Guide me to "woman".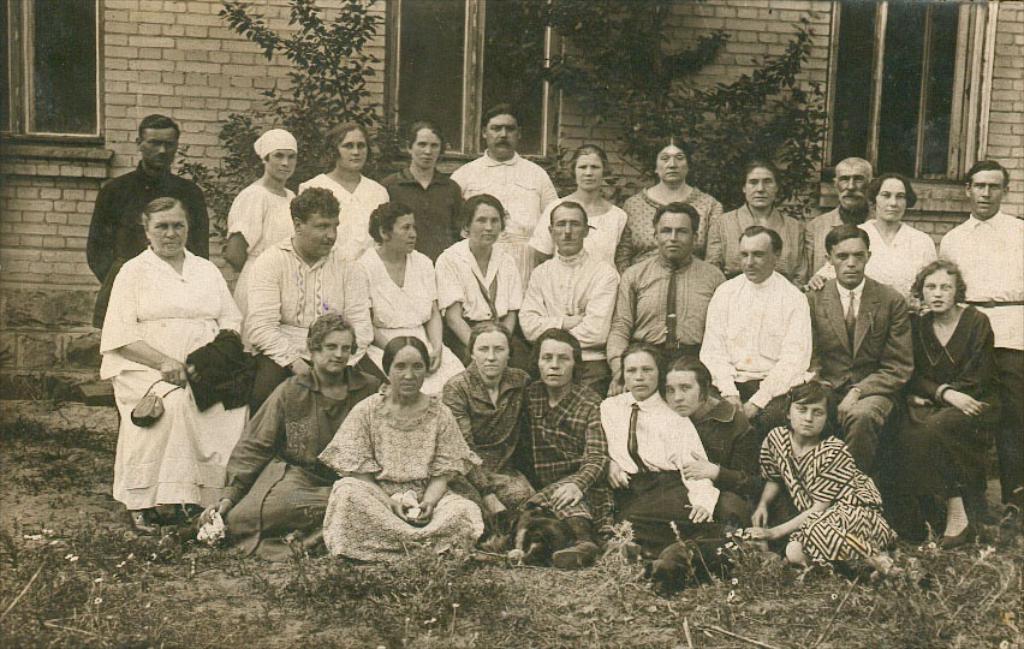
Guidance: rect(599, 344, 756, 587).
